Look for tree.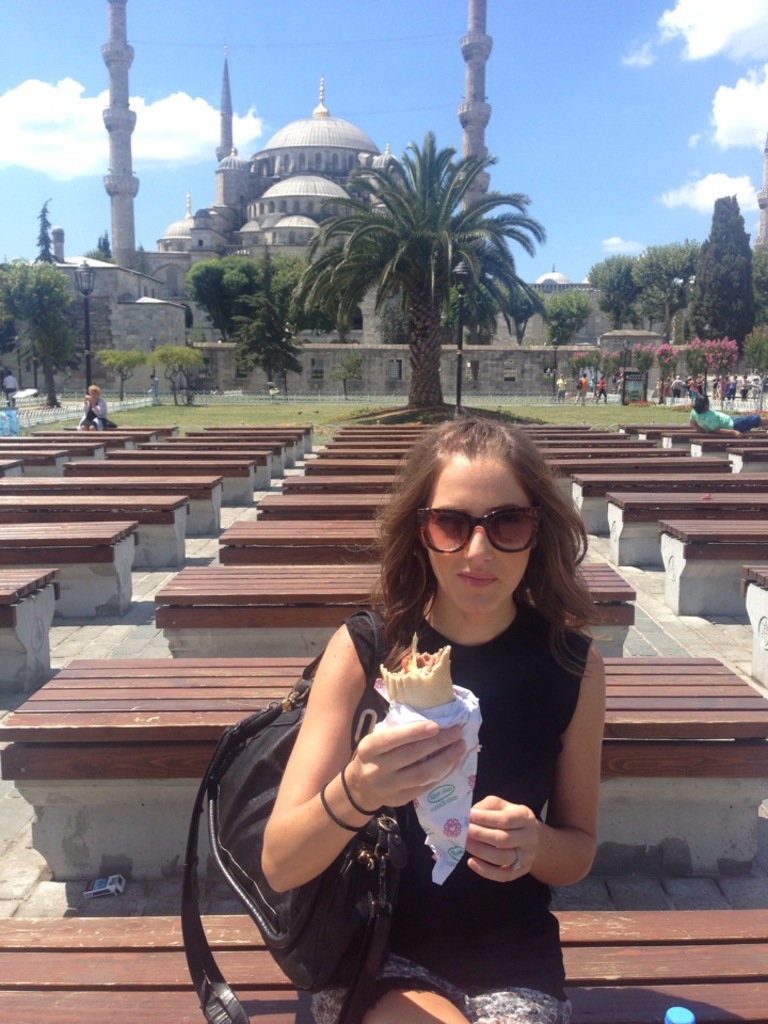
Found: bbox(590, 252, 646, 346).
